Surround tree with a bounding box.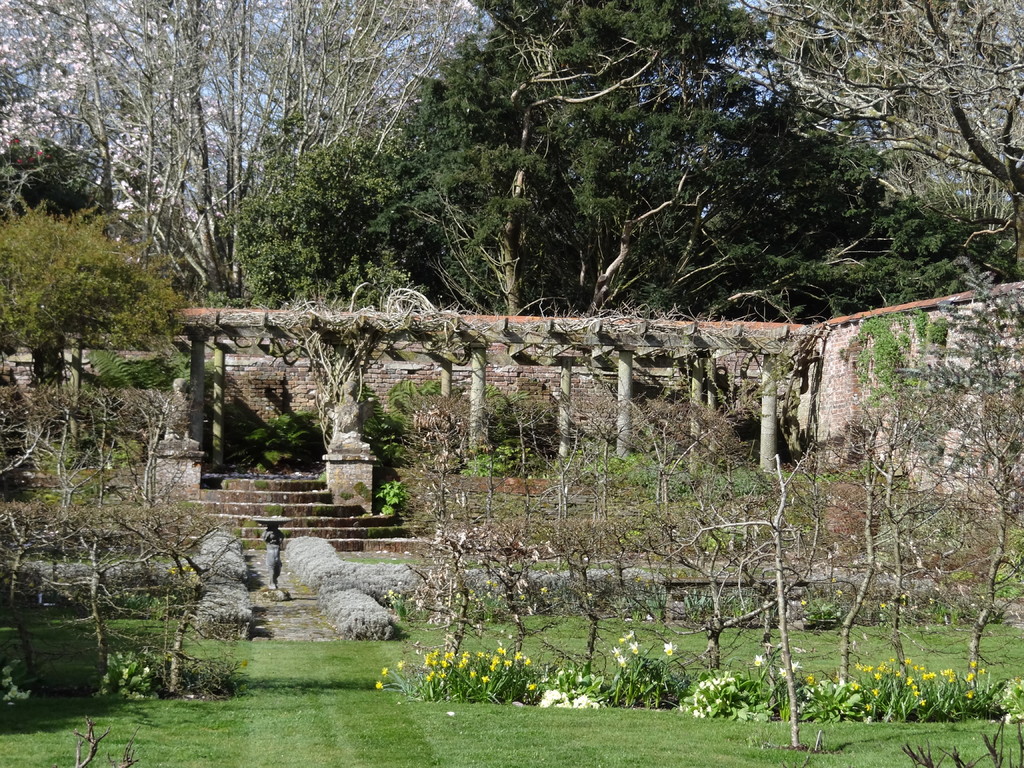
box=[0, 381, 243, 696].
